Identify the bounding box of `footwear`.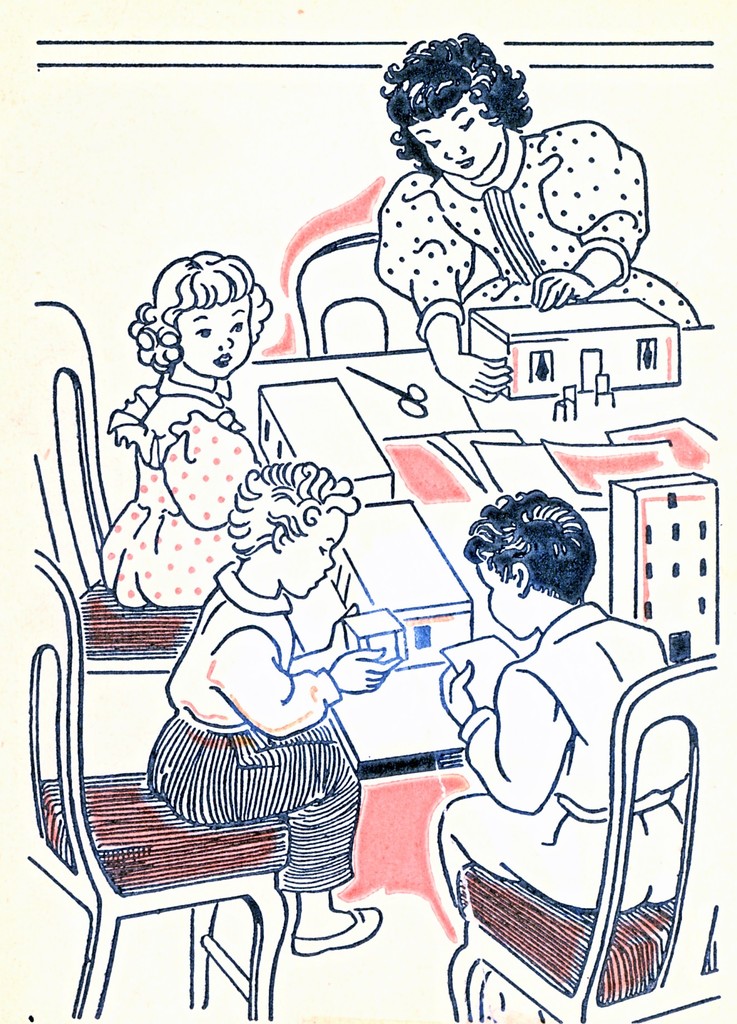
[291, 904, 385, 960].
